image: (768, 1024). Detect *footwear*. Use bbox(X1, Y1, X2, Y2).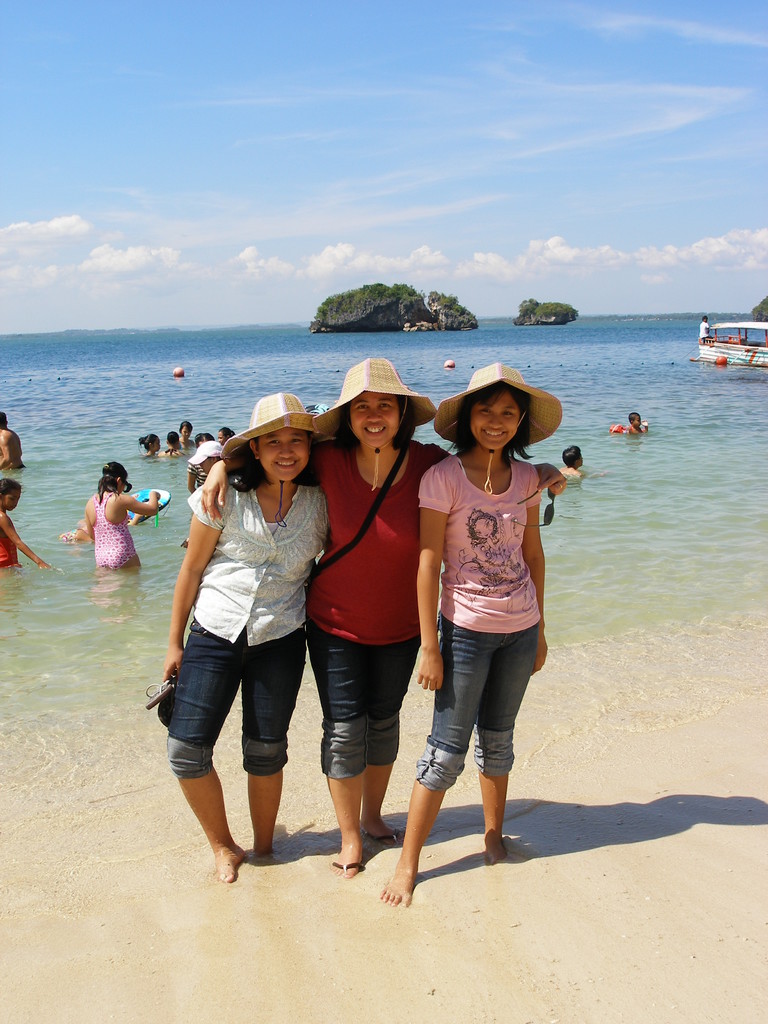
bbox(332, 862, 361, 874).
